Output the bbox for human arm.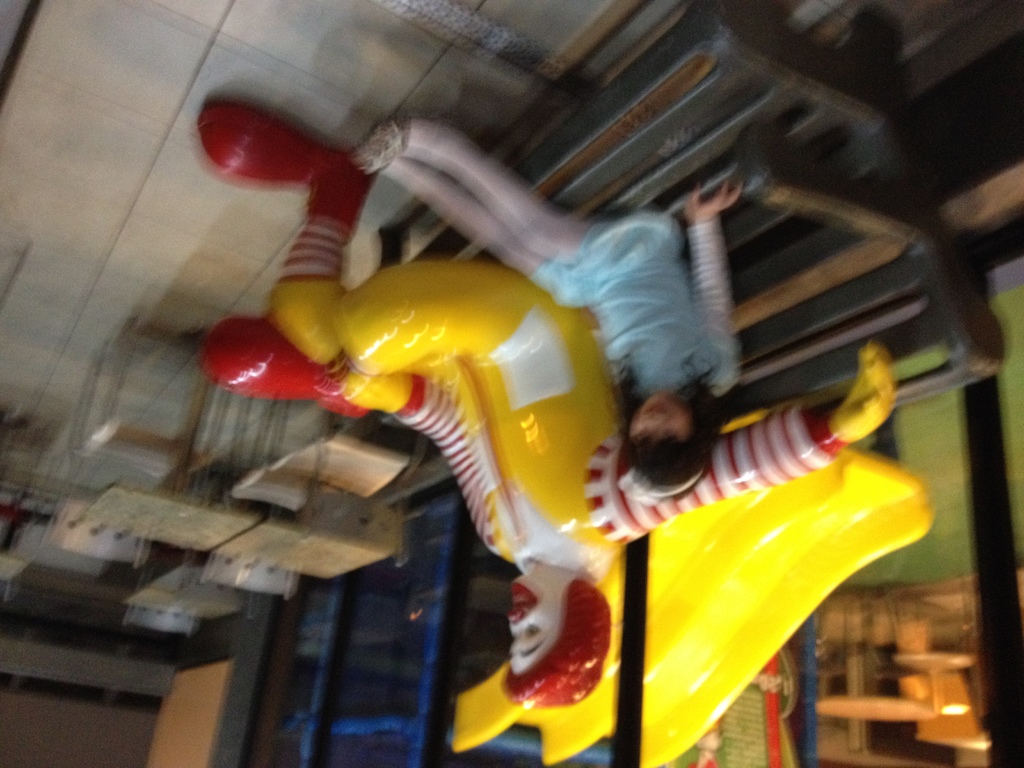
[x1=604, y1=345, x2=902, y2=542].
